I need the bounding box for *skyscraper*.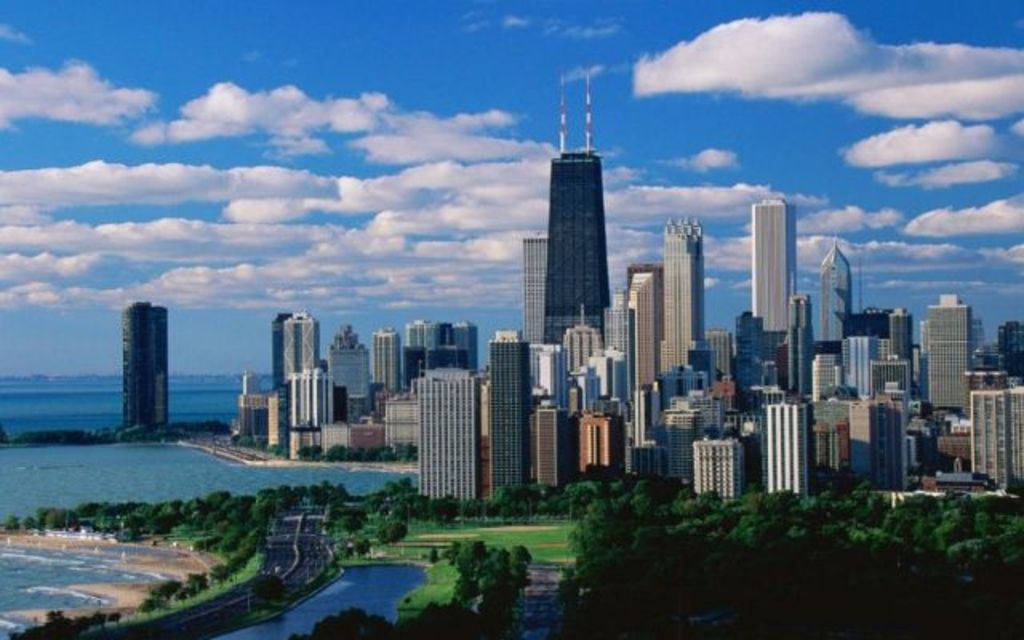
Here it is: x1=306, y1=366, x2=339, y2=440.
